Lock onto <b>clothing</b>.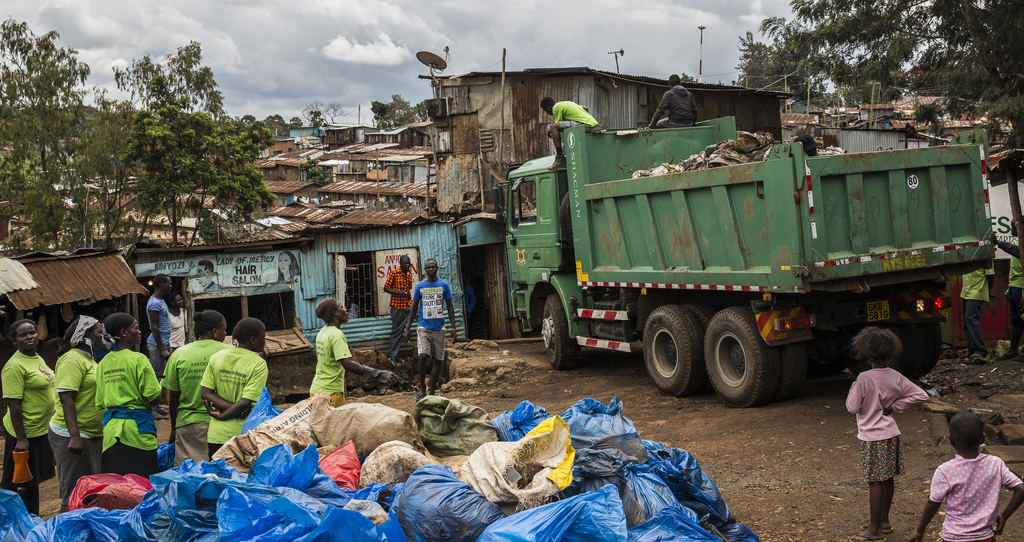
Locked: select_region(45, 339, 104, 509).
